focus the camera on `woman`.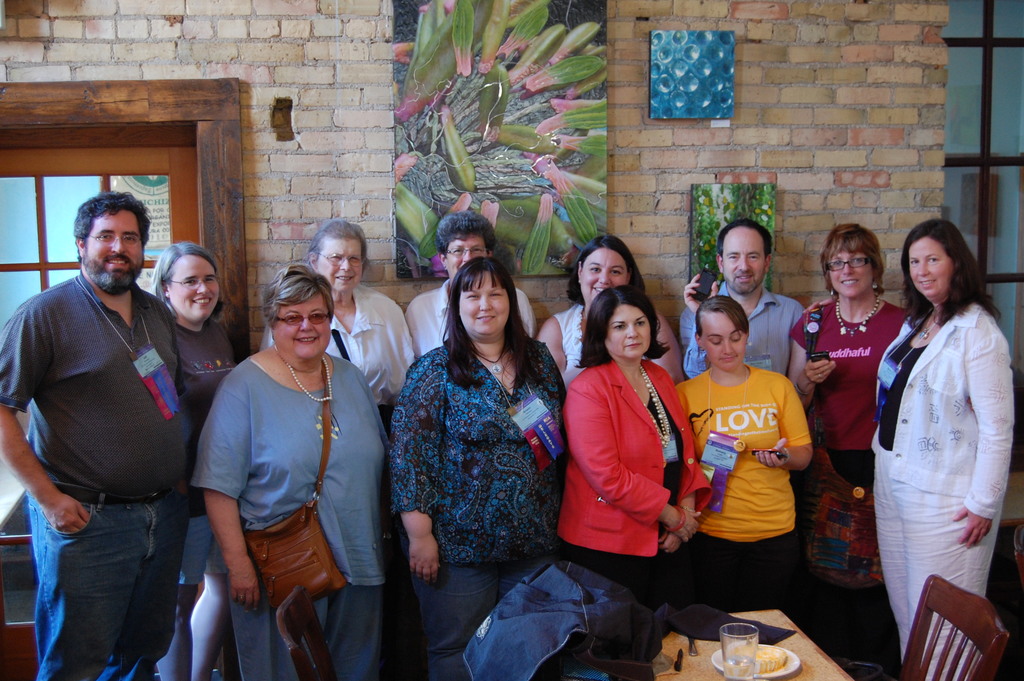
Focus region: box=[381, 256, 572, 680].
